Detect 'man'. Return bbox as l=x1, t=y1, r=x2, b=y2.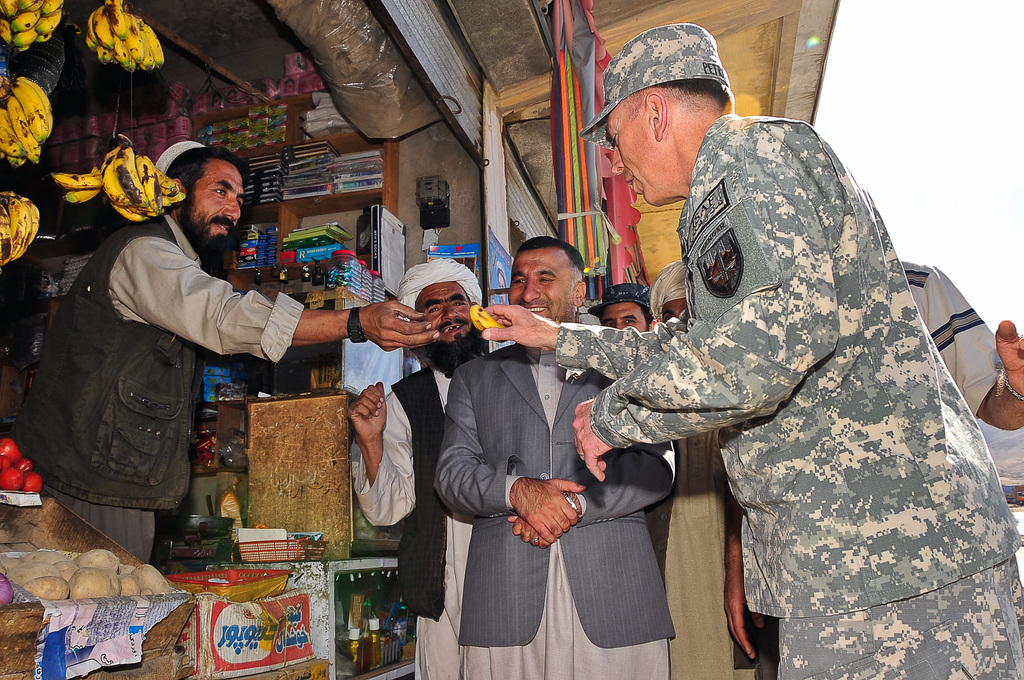
l=585, t=280, r=648, b=340.
